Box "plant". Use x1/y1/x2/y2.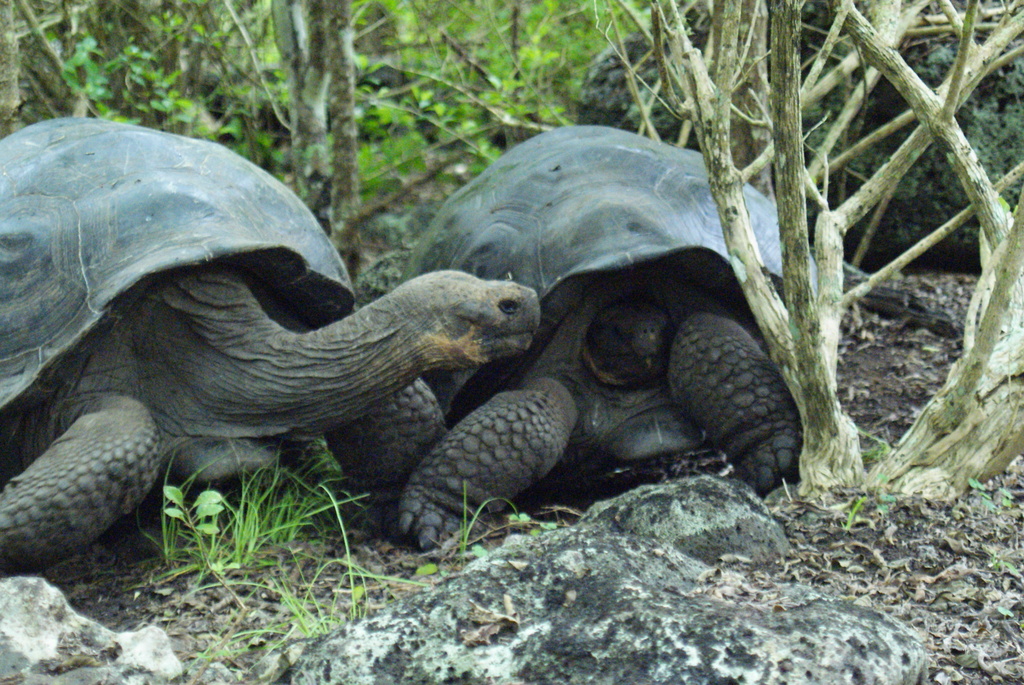
837/490/873/543.
